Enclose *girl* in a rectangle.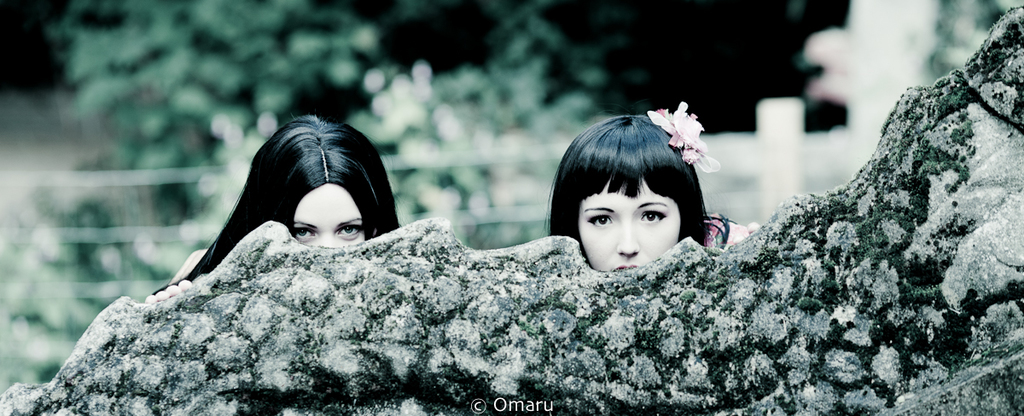
x1=549 y1=114 x2=756 y2=265.
